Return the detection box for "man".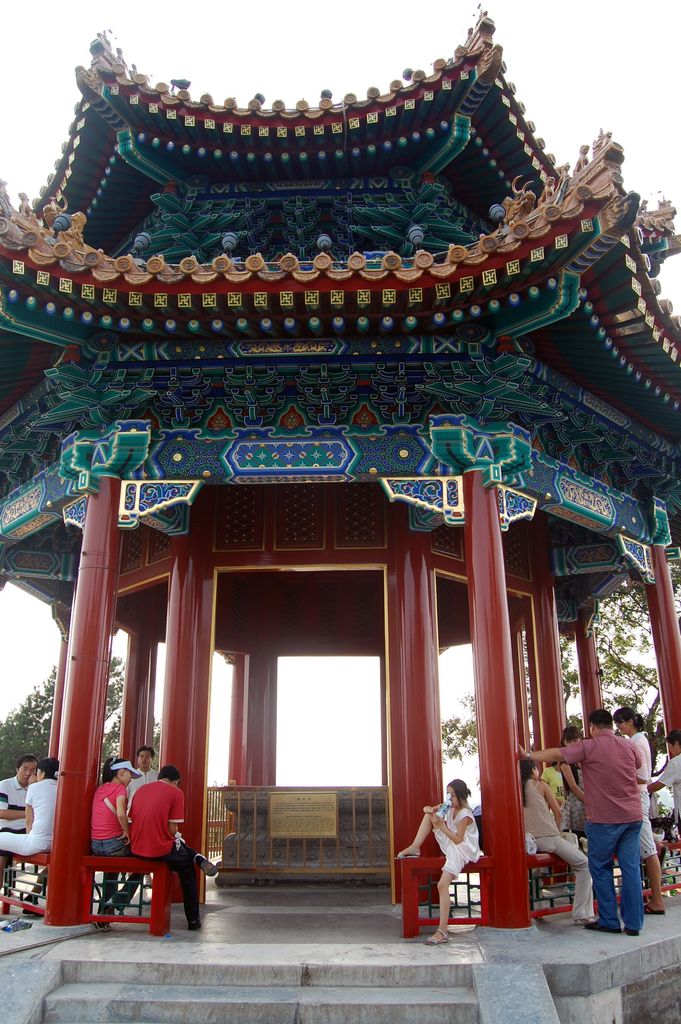
518, 708, 642, 936.
